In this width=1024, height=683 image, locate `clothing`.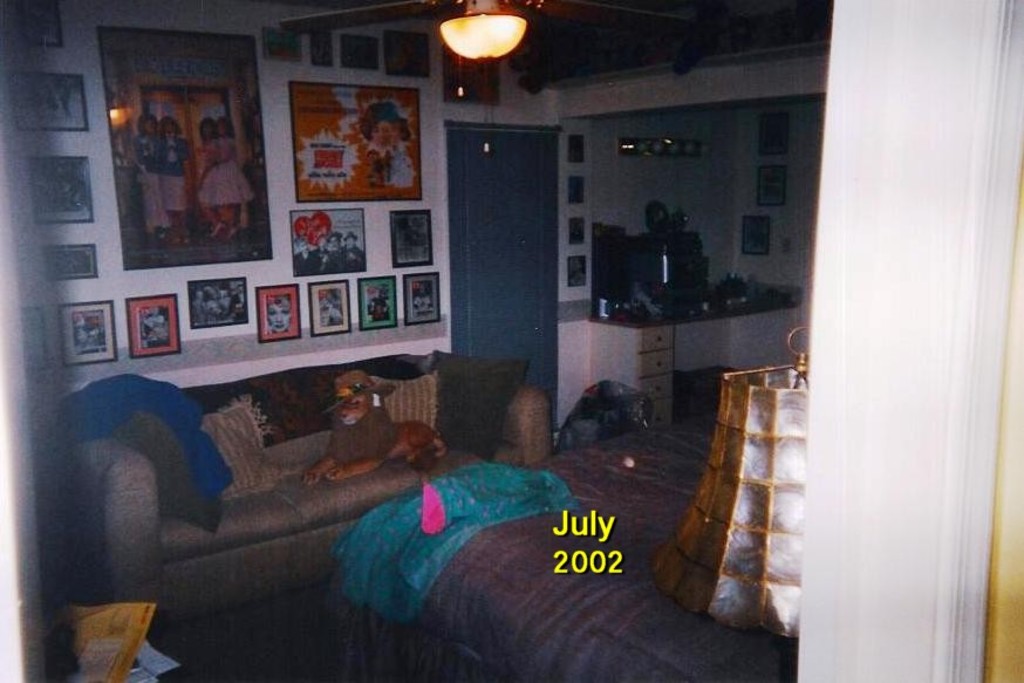
Bounding box: [328, 250, 342, 274].
